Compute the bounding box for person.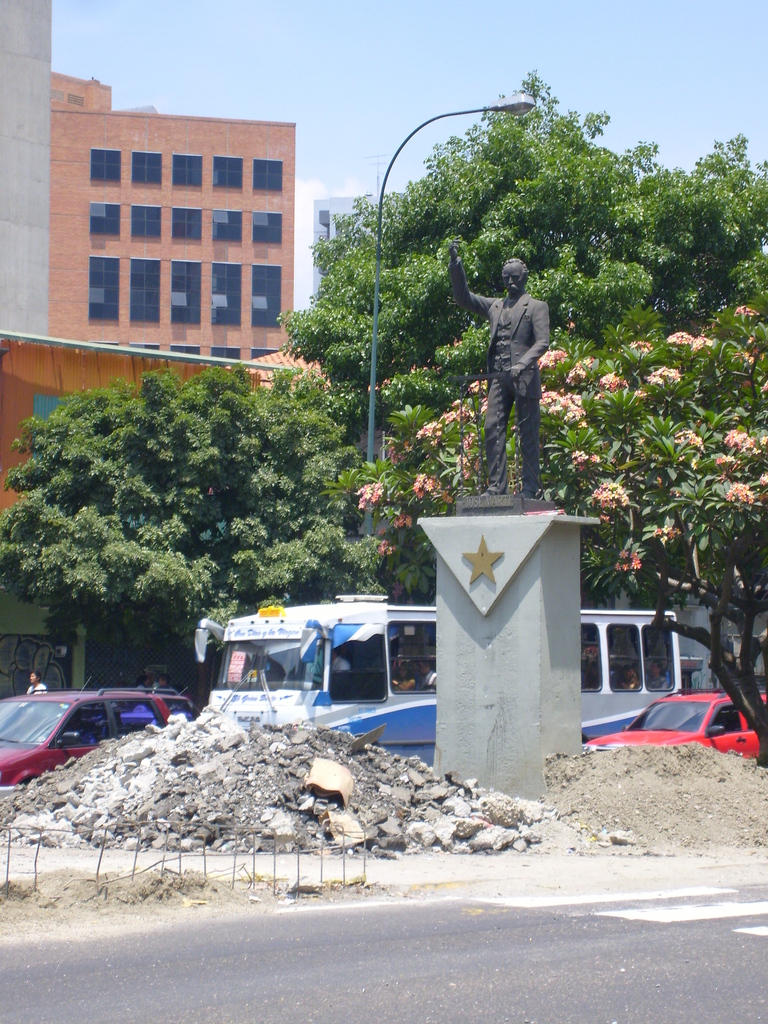
{"left": 22, "top": 667, "right": 49, "bottom": 693}.
